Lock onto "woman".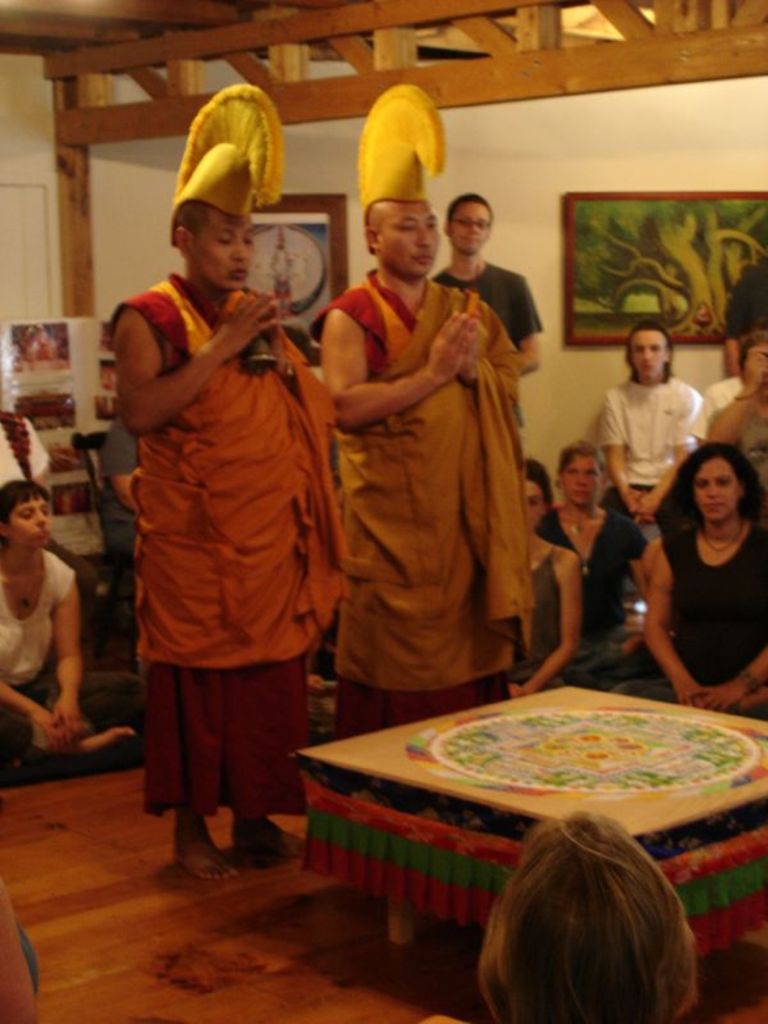
Locked: [left=480, top=461, right=593, bottom=716].
